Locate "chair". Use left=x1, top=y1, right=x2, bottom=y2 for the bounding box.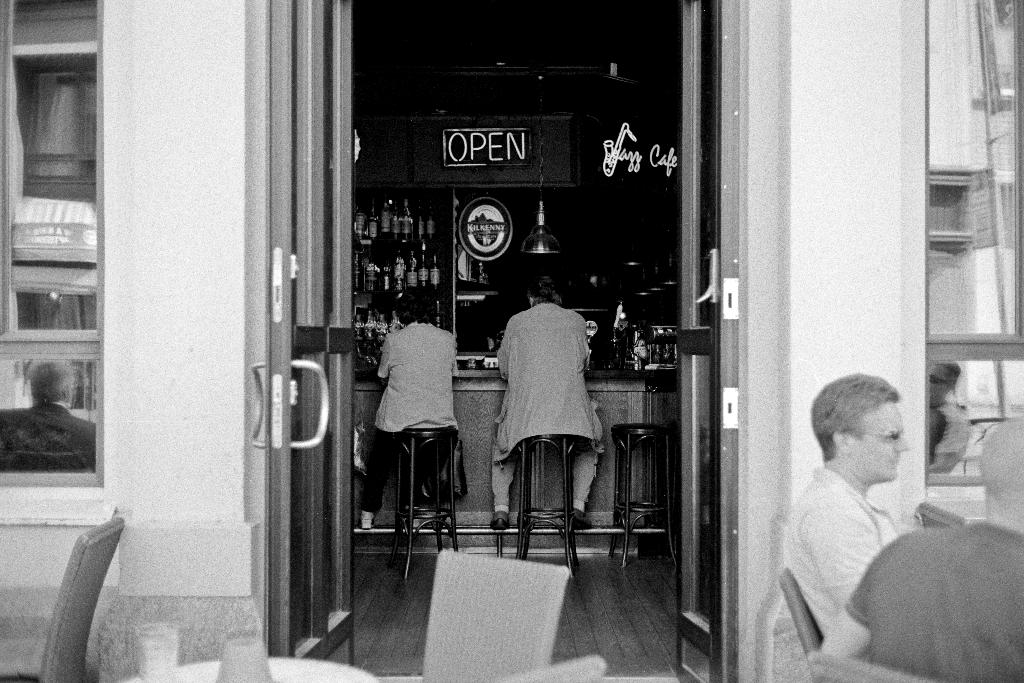
left=801, top=661, right=959, bottom=682.
